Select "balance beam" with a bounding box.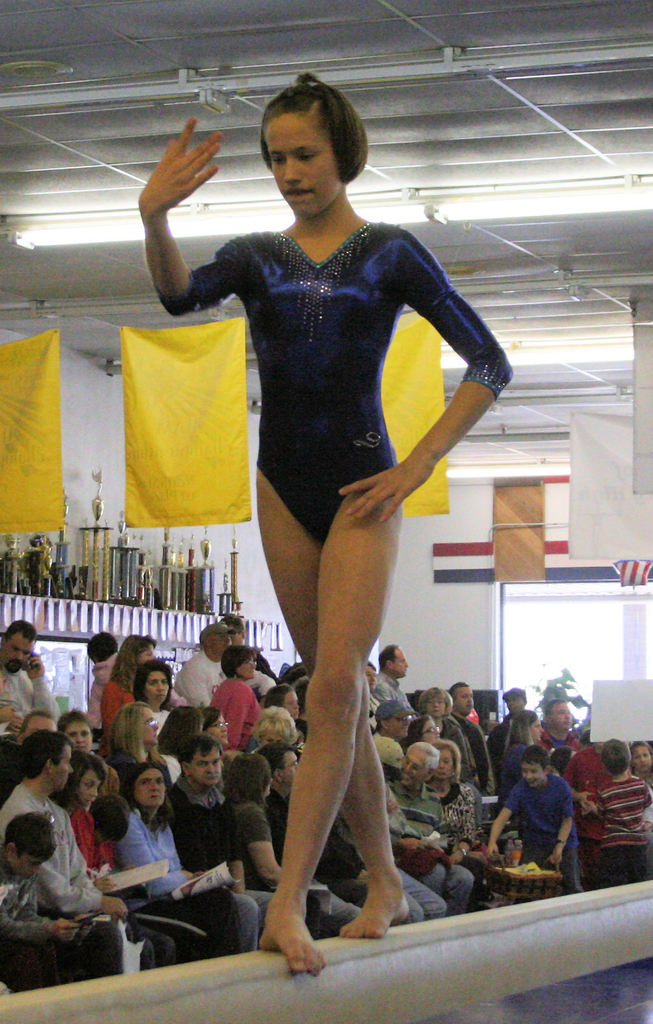
detection(0, 881, 652, 1023).
